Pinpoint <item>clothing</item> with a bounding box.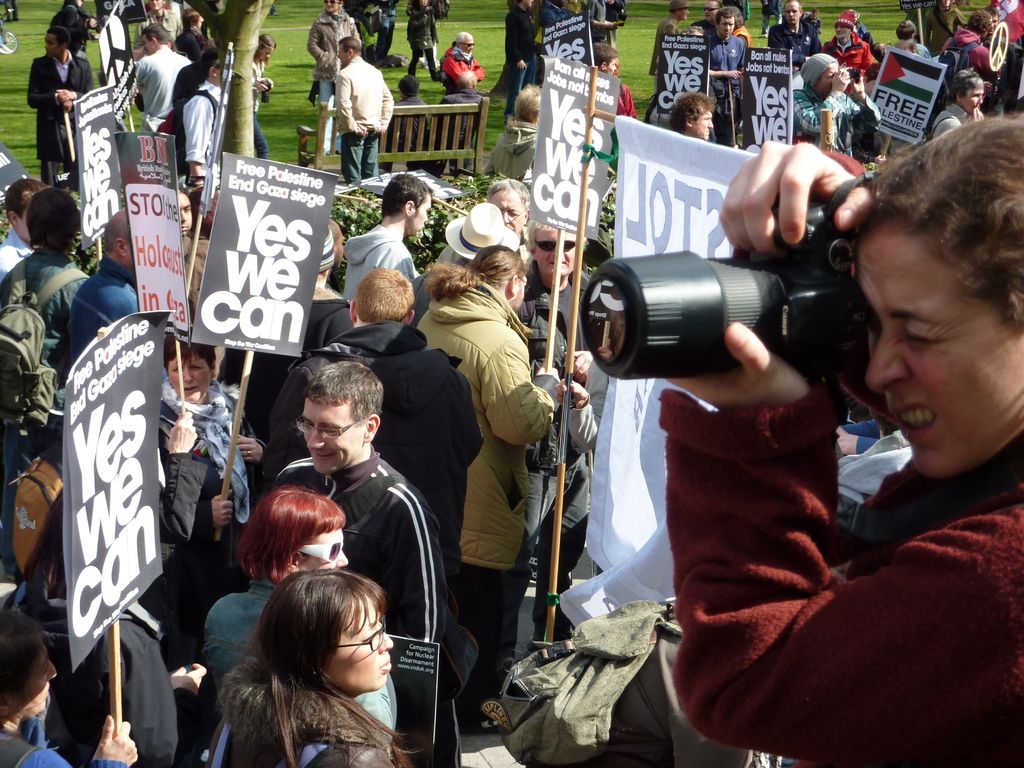
[x1=606, y1=0, x2=625, y2=49].
